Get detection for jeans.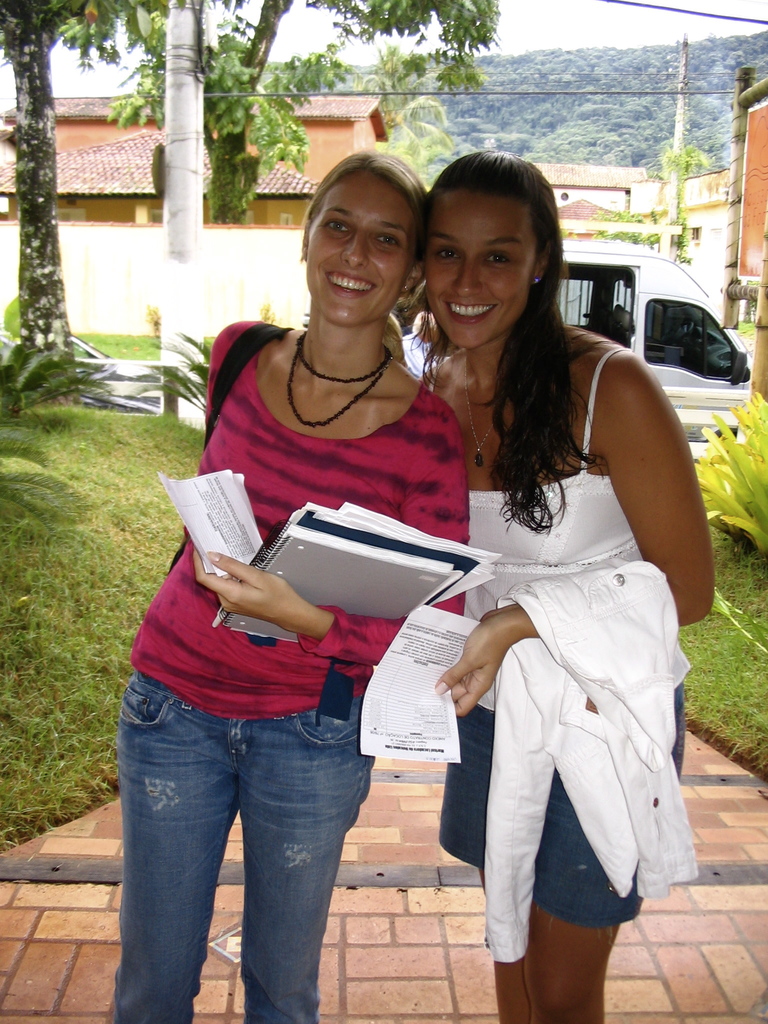
Detection: <box>106,700,374,1023</box>.
